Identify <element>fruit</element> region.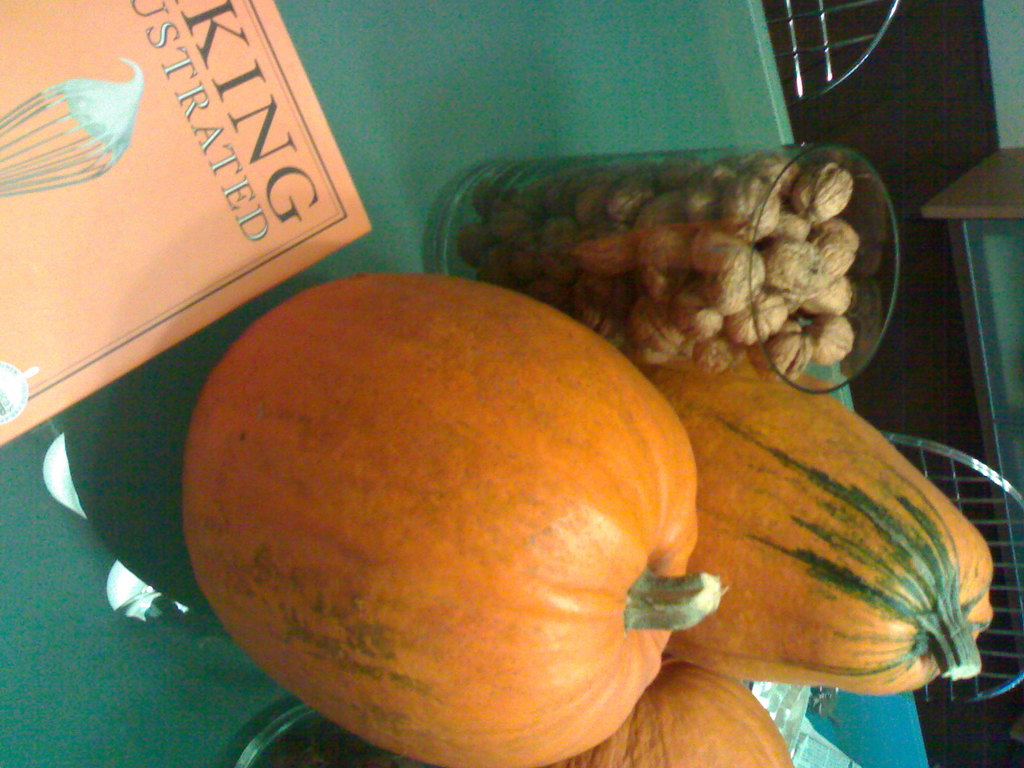
Region: {"x1": 637, "y1": 361, "x2": 1004, "y2": 664}.
